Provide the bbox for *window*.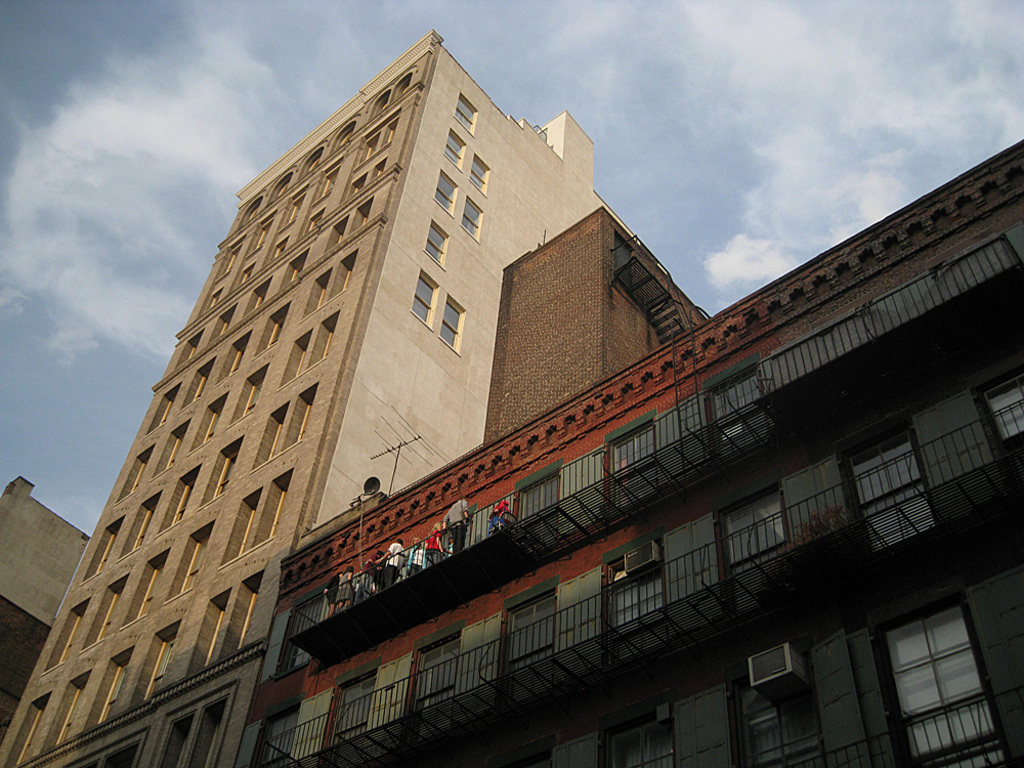
BBox(711, 349, 769, 465).
